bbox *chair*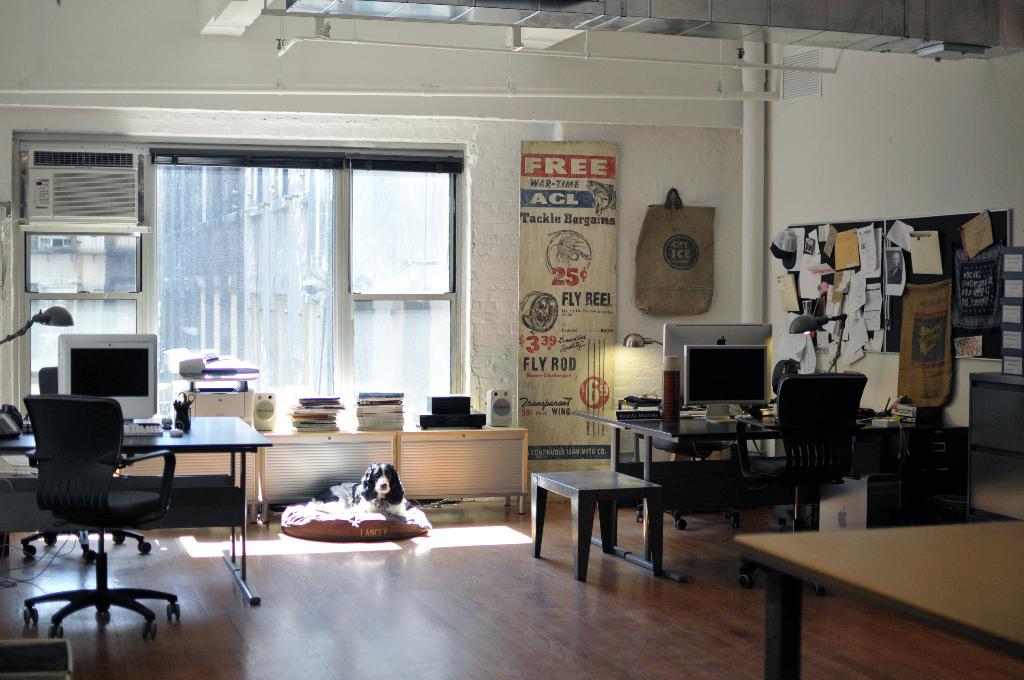
634,440,714,533
